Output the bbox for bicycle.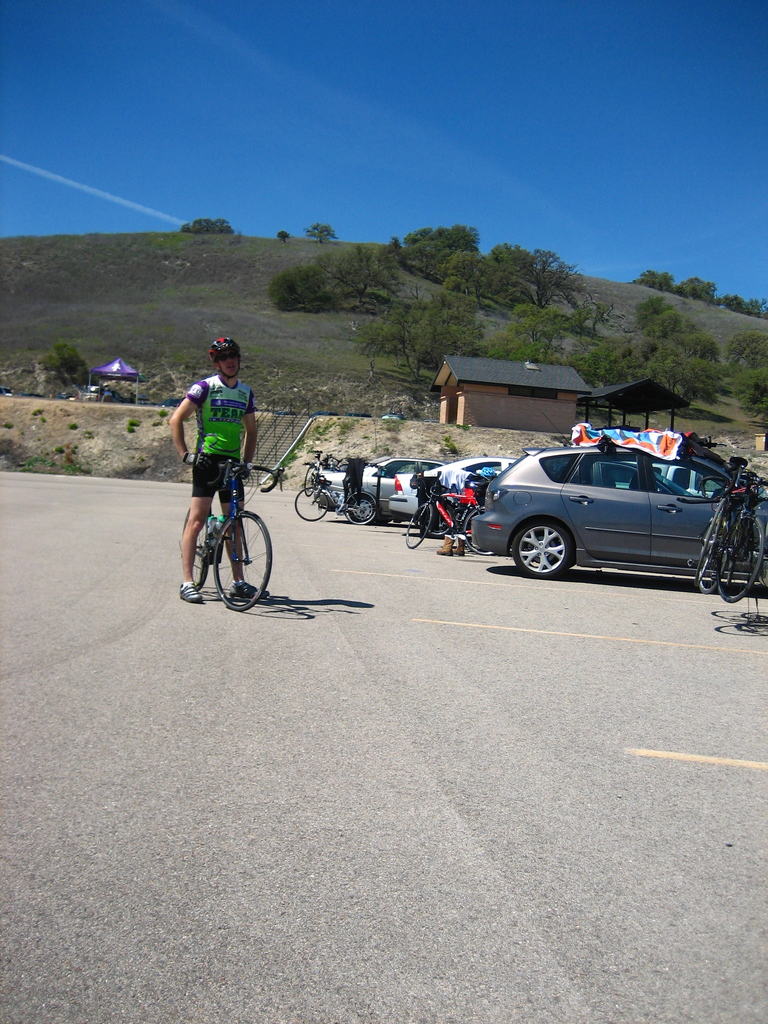
406, 470, 497, 554.
